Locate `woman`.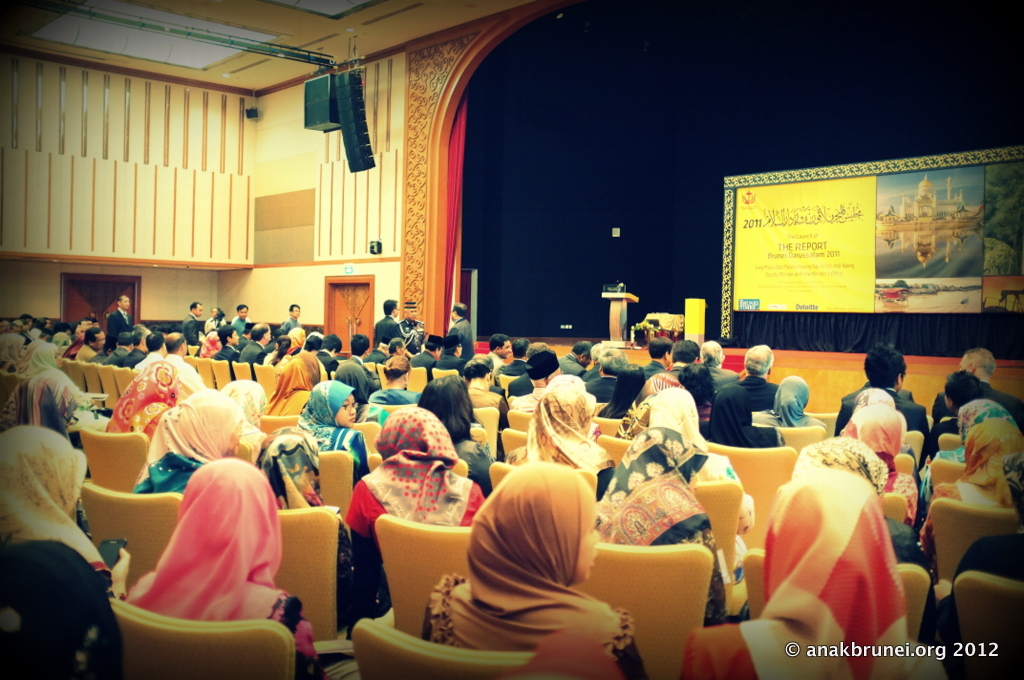
Bounding box: bbox=(119, 359, 182, 444).
